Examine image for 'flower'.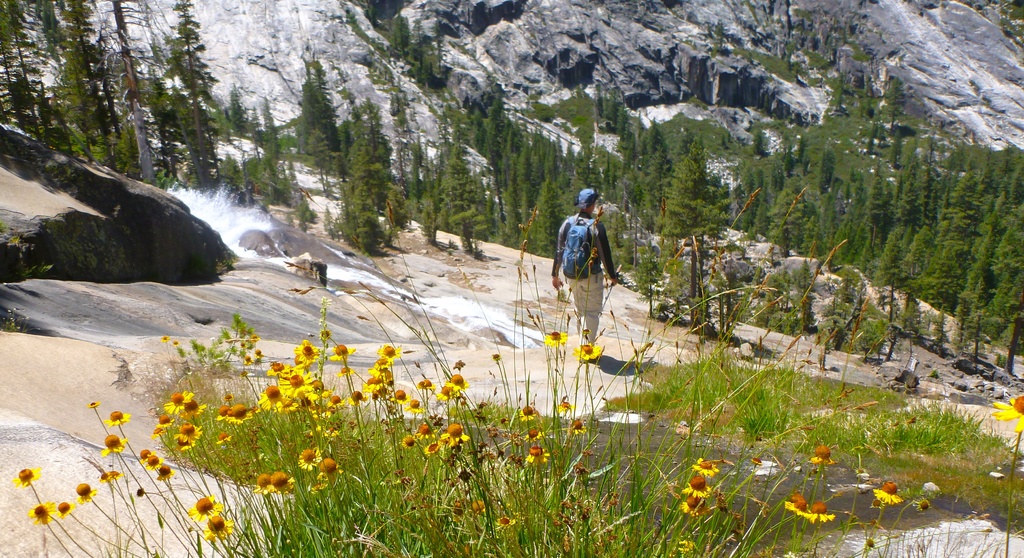
Examination result: 171/339/179/347.
